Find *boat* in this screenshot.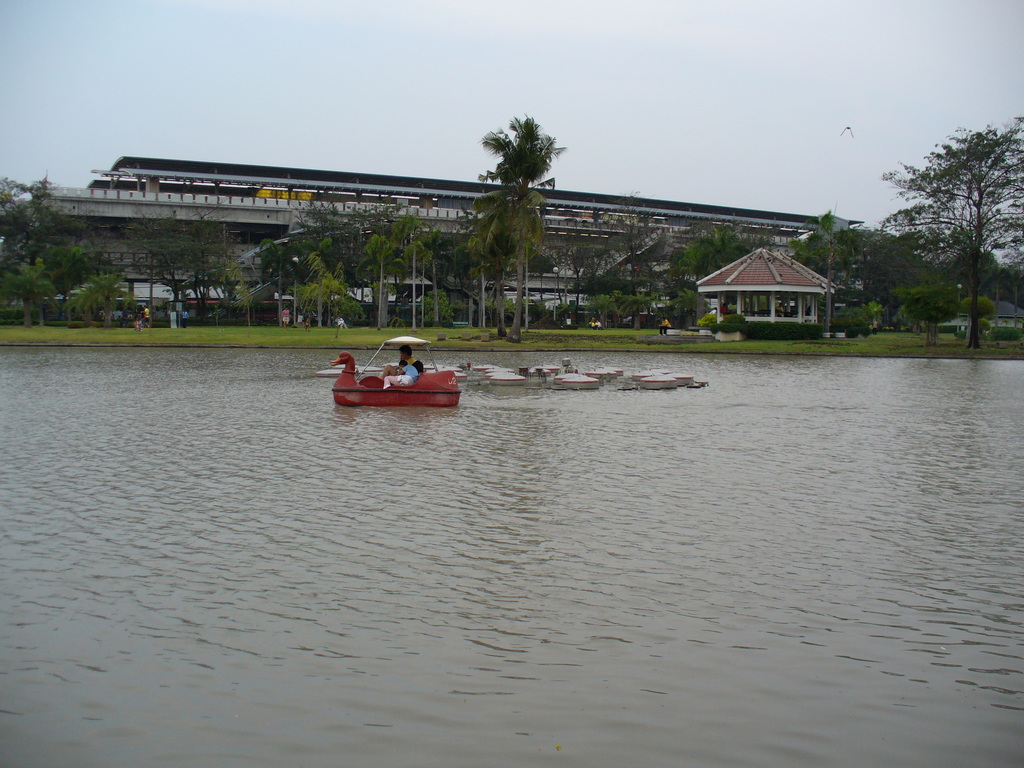
The bounding box for *boat* is 330, 340, 461, 412.
